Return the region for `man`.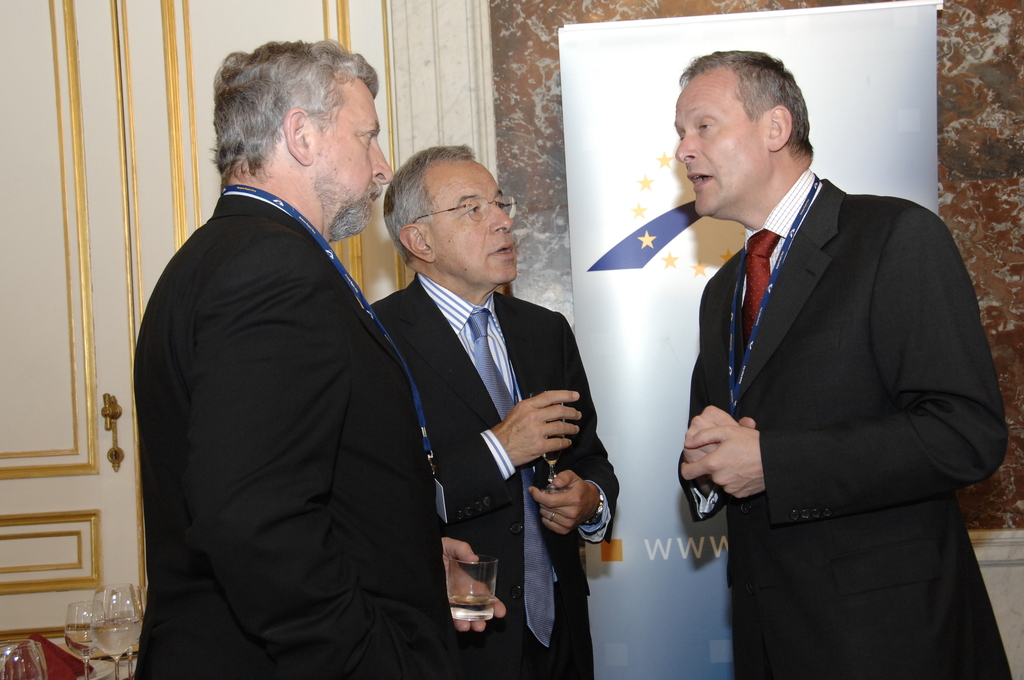
select_region(679, 47, 1012, 679).
